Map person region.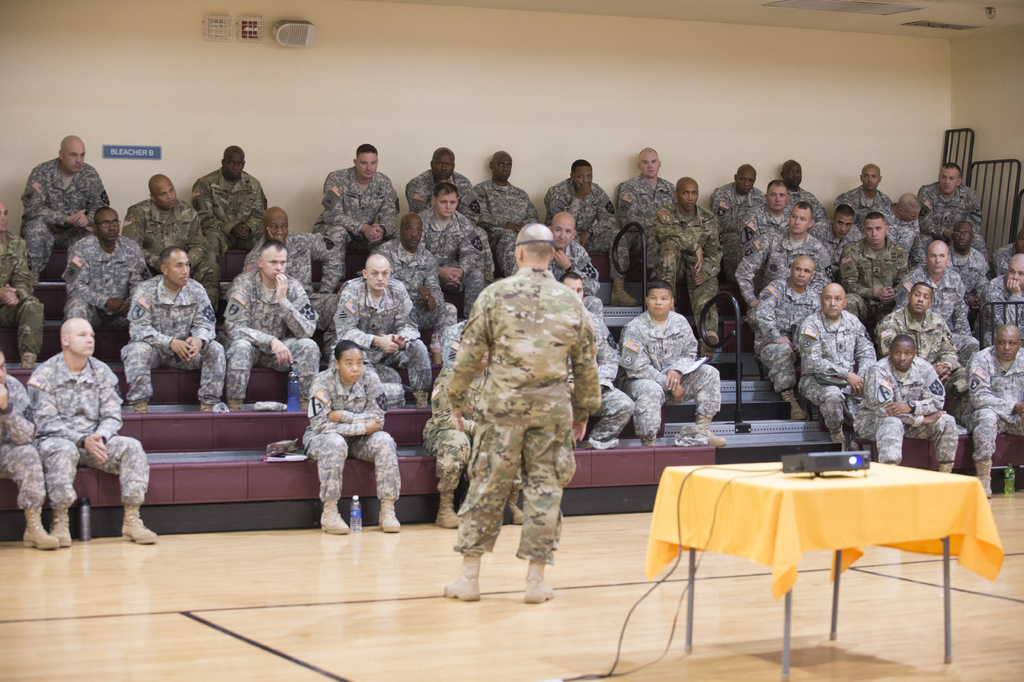
Mapped to [x1=710, y1=158, x2=768, y2=240].
